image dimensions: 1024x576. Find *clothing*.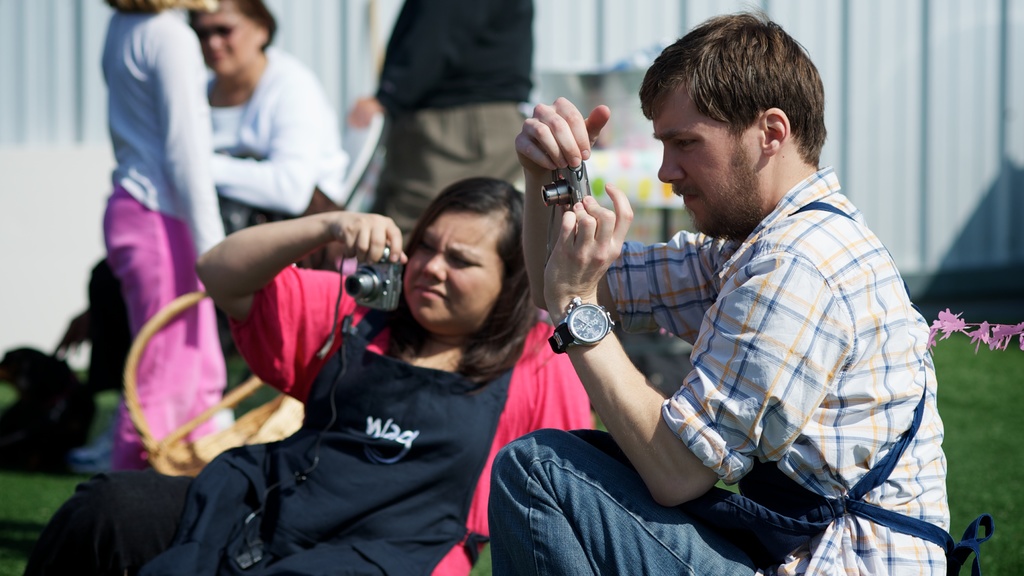
(left=193, top=30, right=356, bottom=238).
